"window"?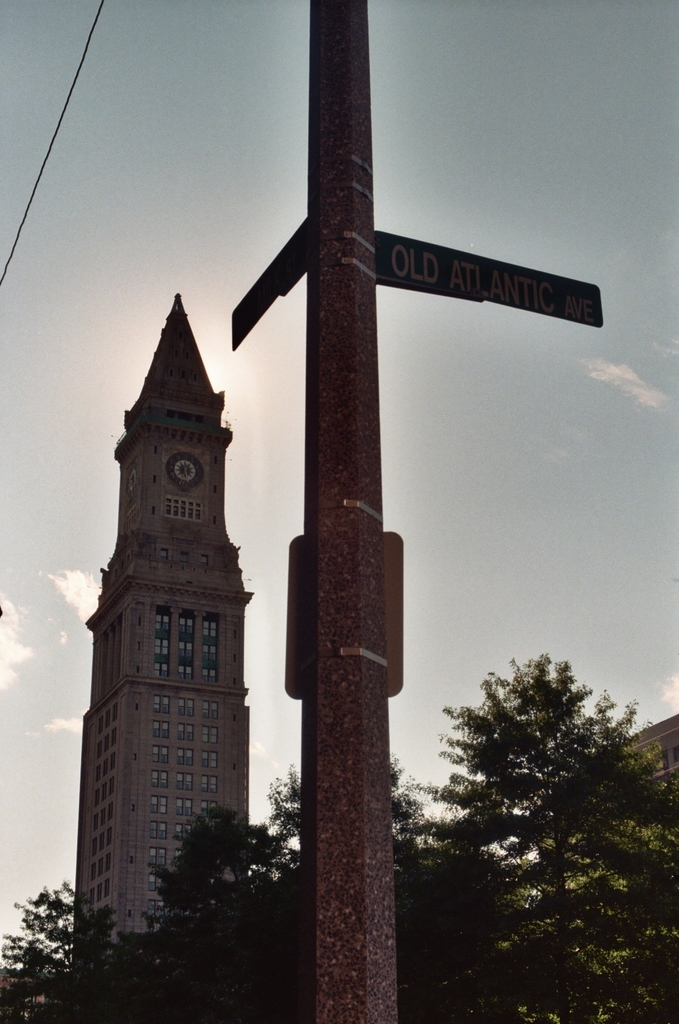
[150,847,166,864]
